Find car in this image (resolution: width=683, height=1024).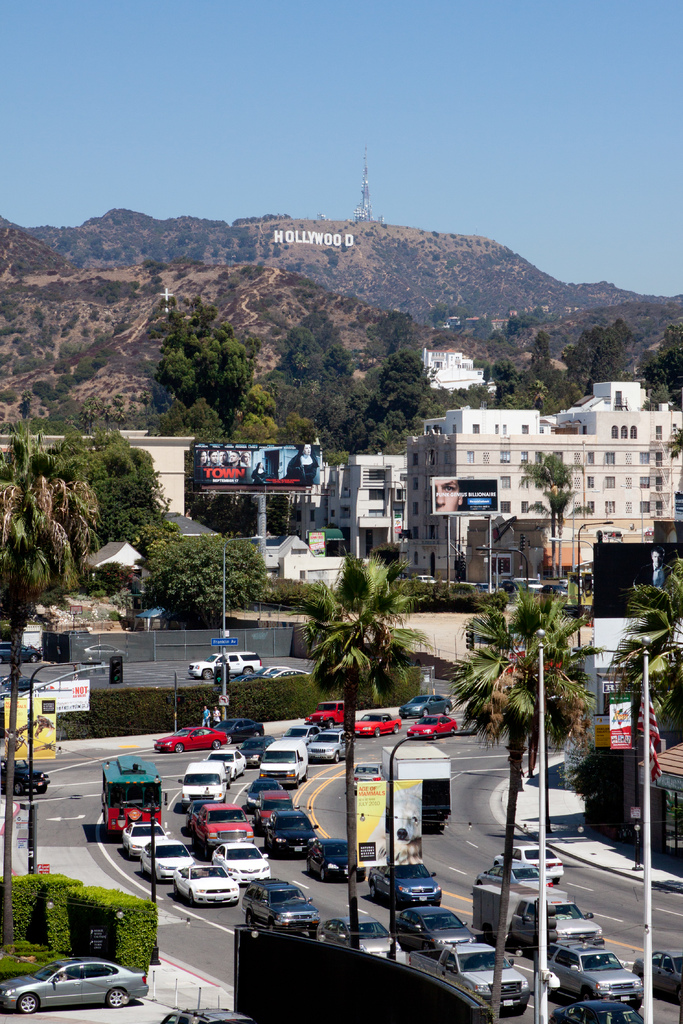
box=[203, 745, 251, 780].
